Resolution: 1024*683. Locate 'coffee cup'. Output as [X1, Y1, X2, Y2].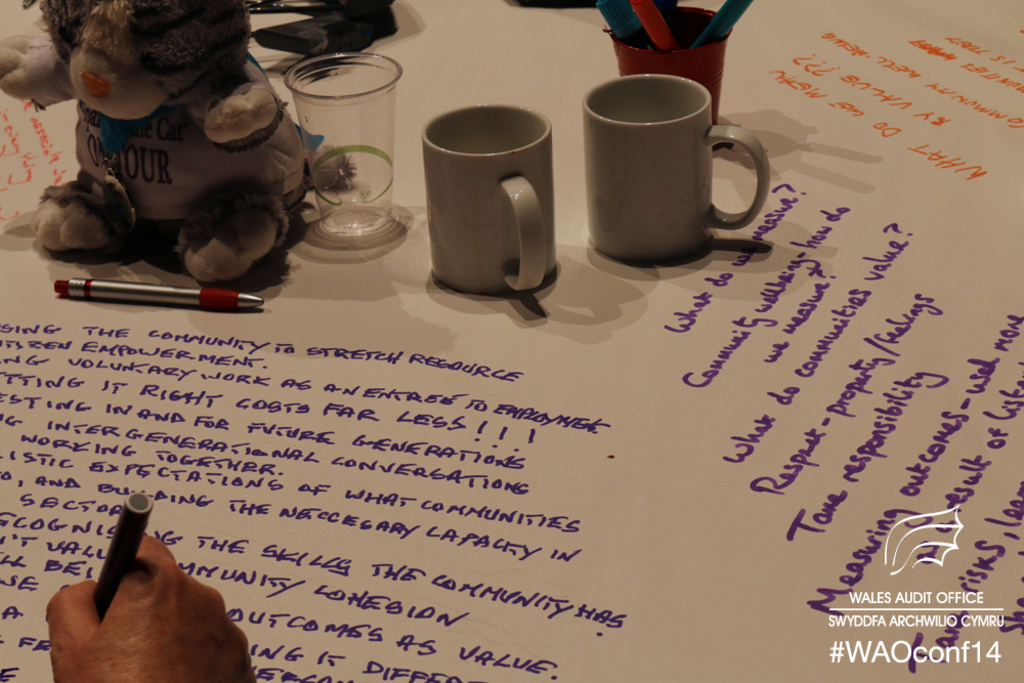
[417, 104, 562, 297].
